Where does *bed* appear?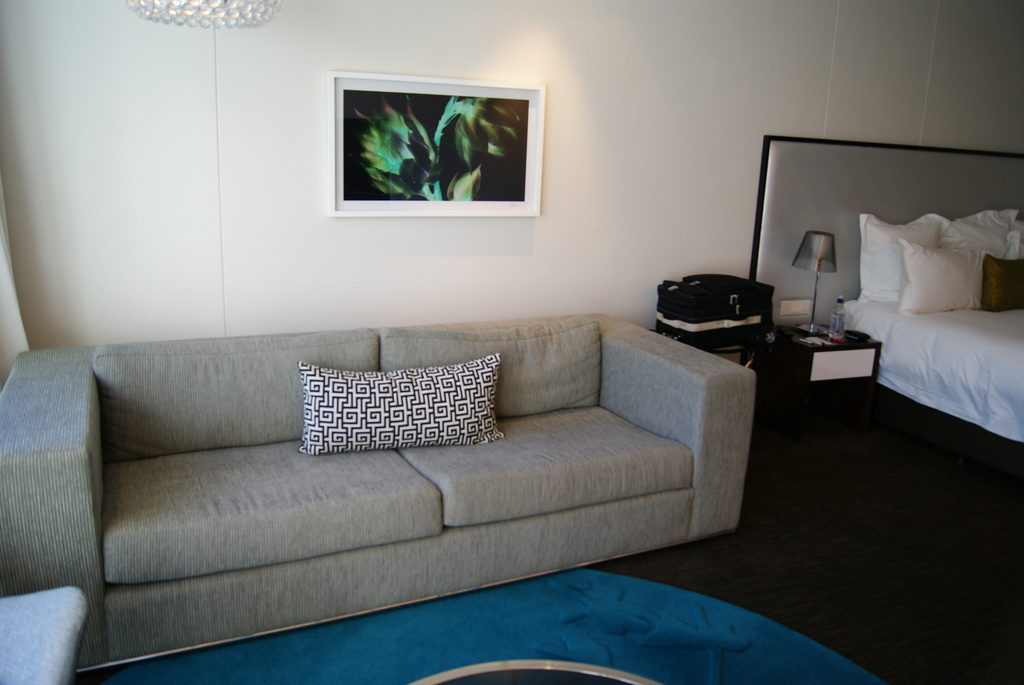
Appears at <box>829,131,1016,487</box>.
